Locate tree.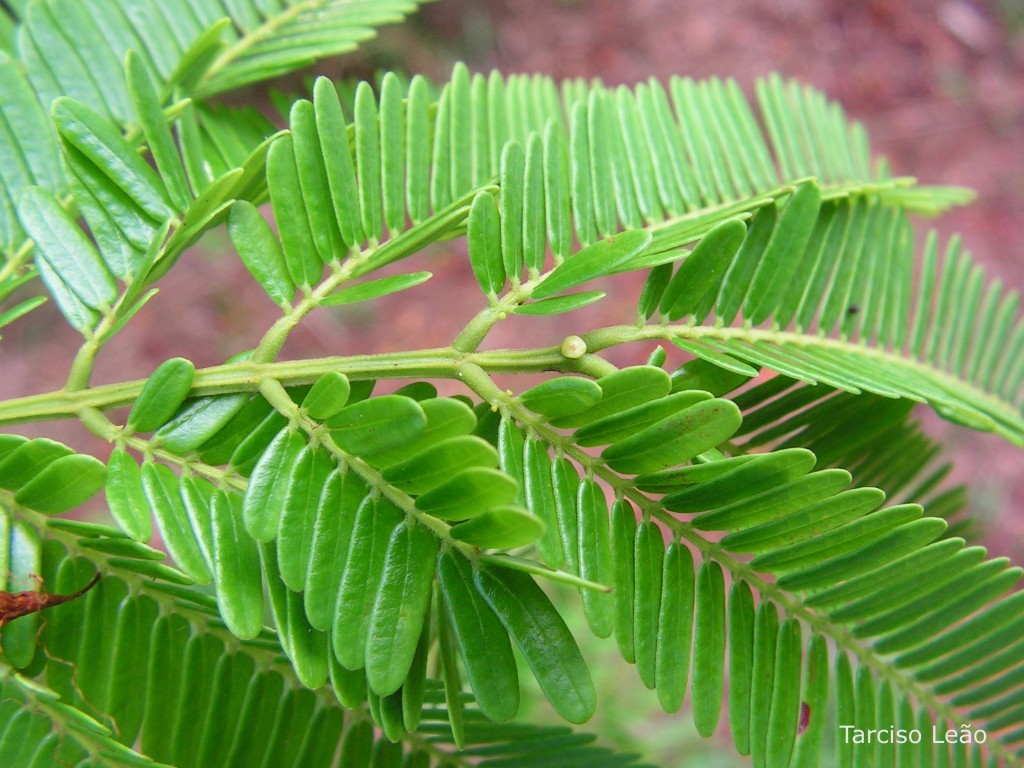
Bounding box: (0,0,1023,750).
